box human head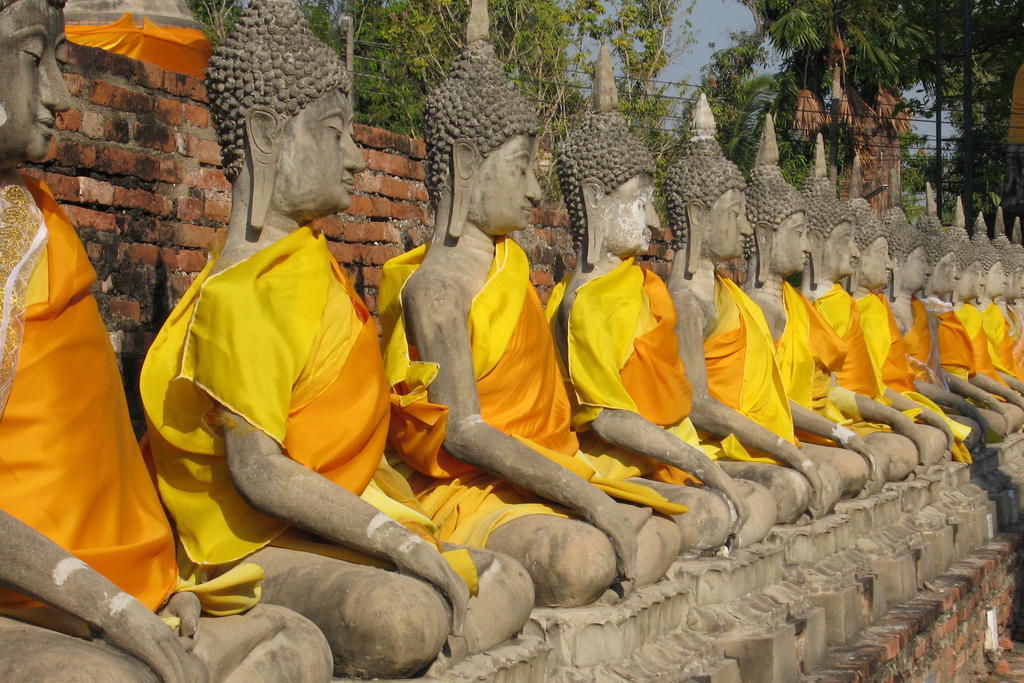
971:212:1009:295
